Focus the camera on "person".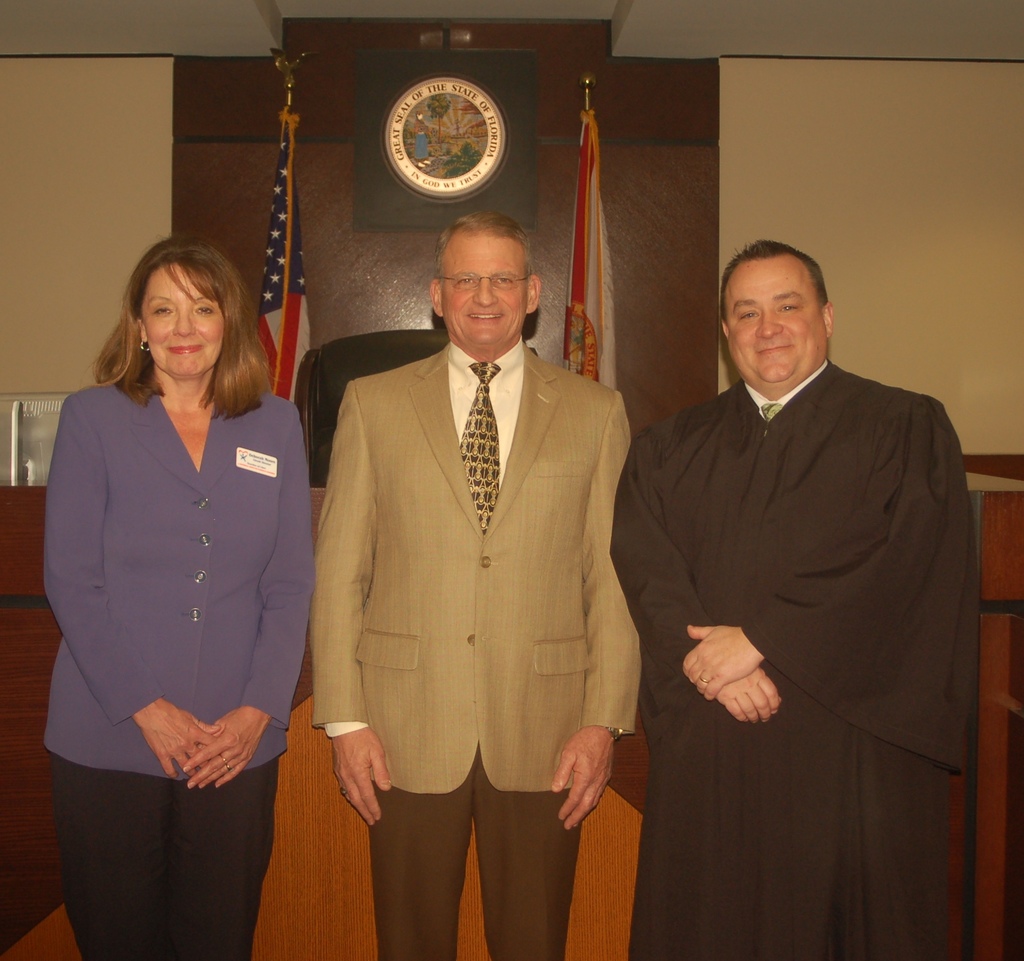
Focus region: l=33, t=224, r=324, b=960.
